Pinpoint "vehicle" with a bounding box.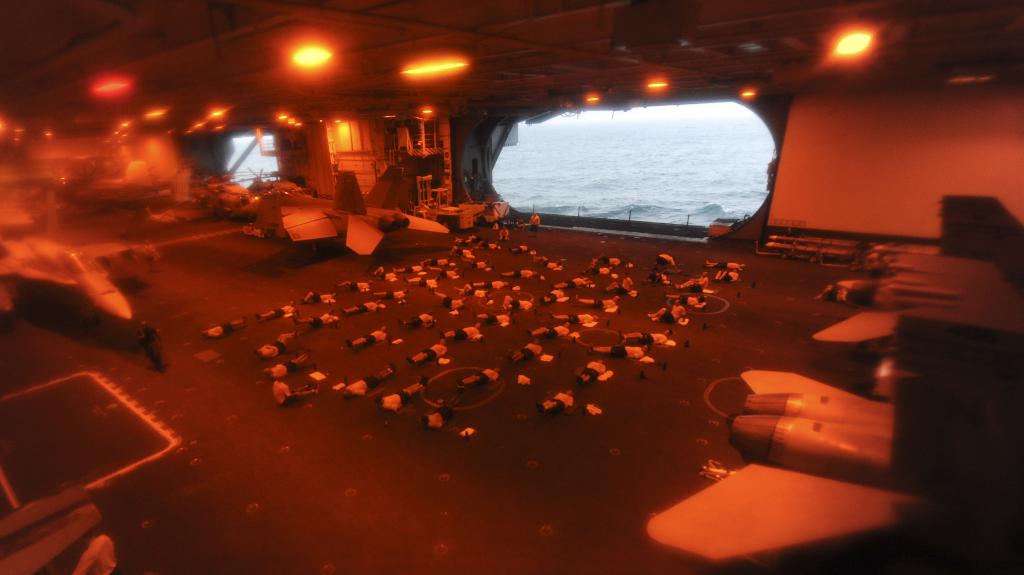
(left=648, top=364, right=1023, bottom=572).
